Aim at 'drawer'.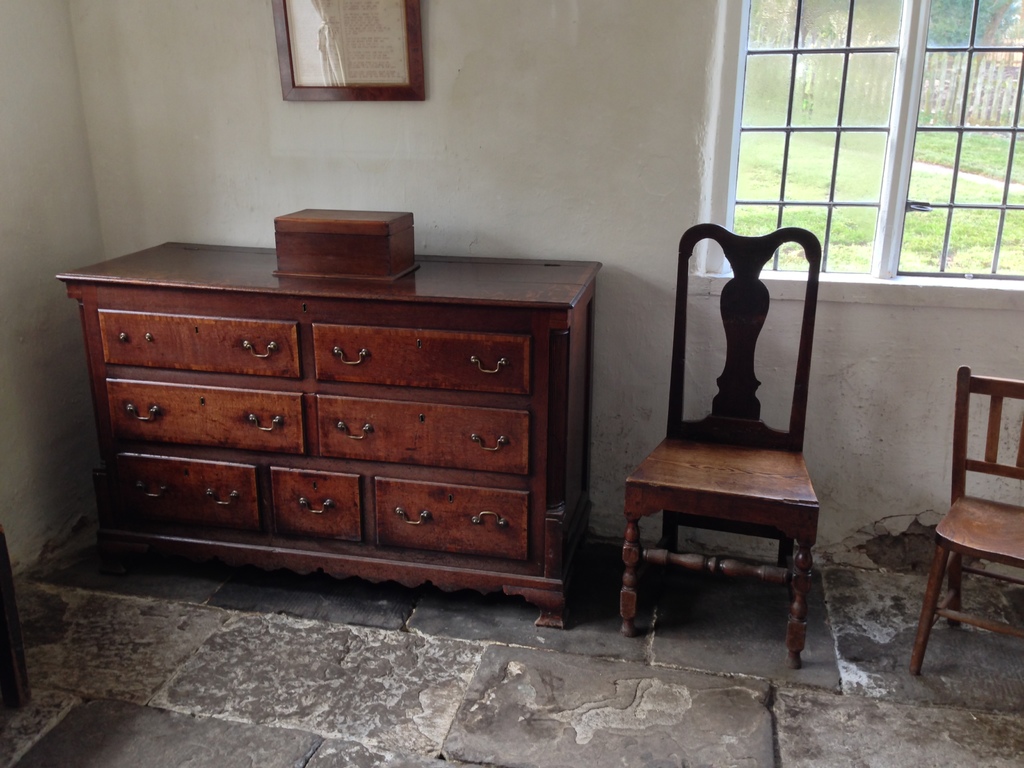
Aimed at box=[317, 394, 531, 472].
